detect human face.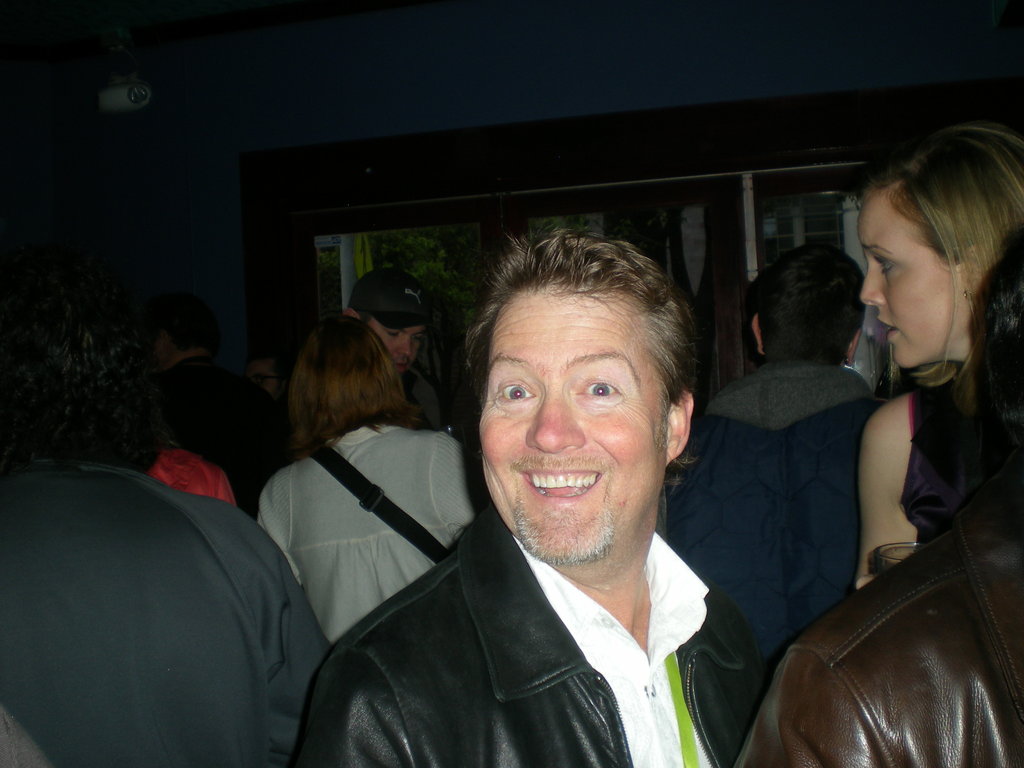
Detected at Rect(475, 284, 666, 569).
